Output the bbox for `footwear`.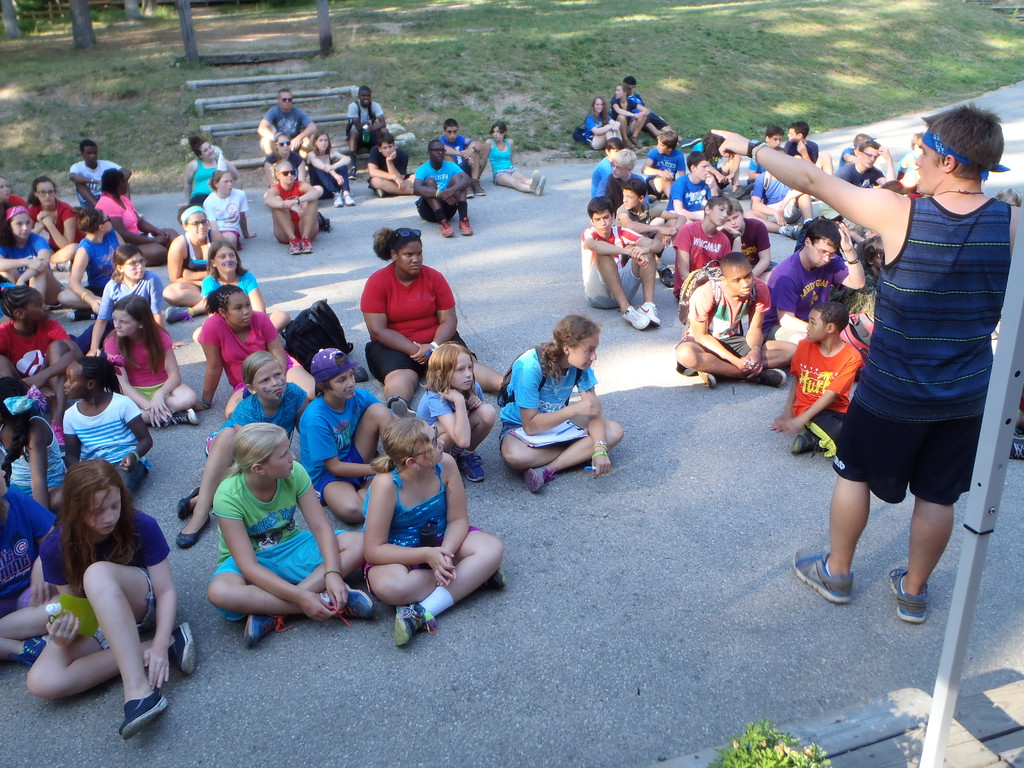
region(691, 367, 717, 387).
